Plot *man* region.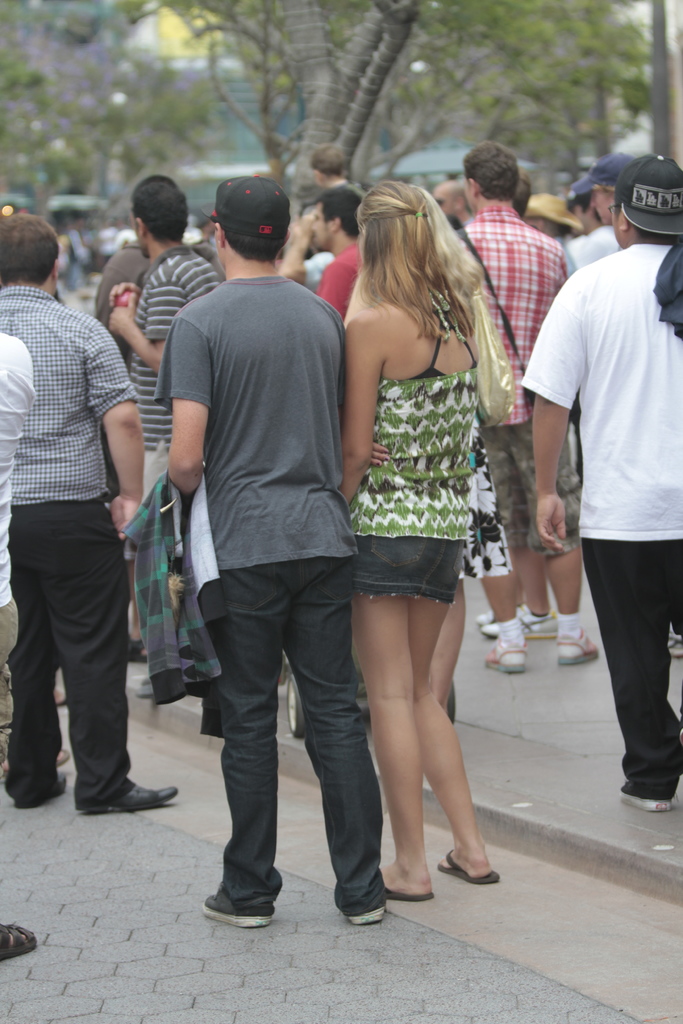
Plotted at 298/180/375/323.
